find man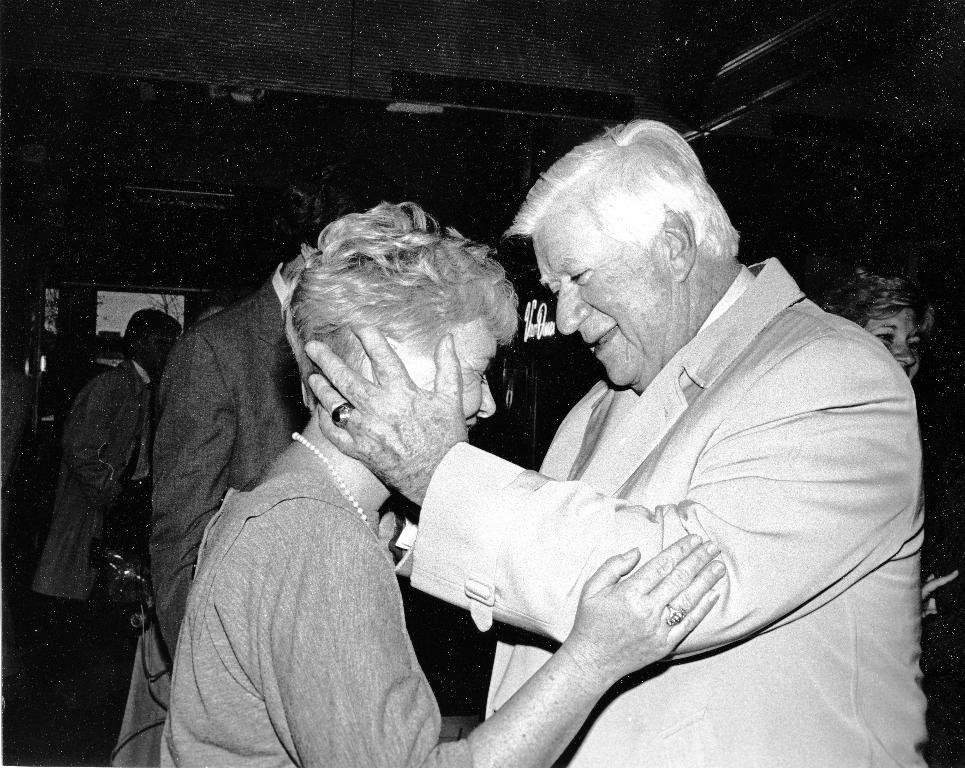
322:126:913:766
